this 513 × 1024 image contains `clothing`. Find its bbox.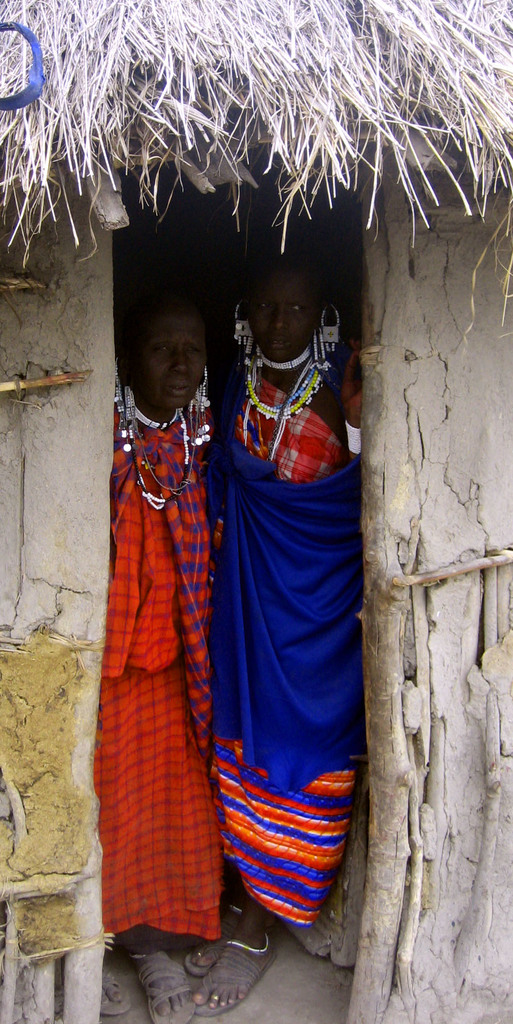
{"x1": 204, "y1": 373, "x2": 370, "y2": 926}.
